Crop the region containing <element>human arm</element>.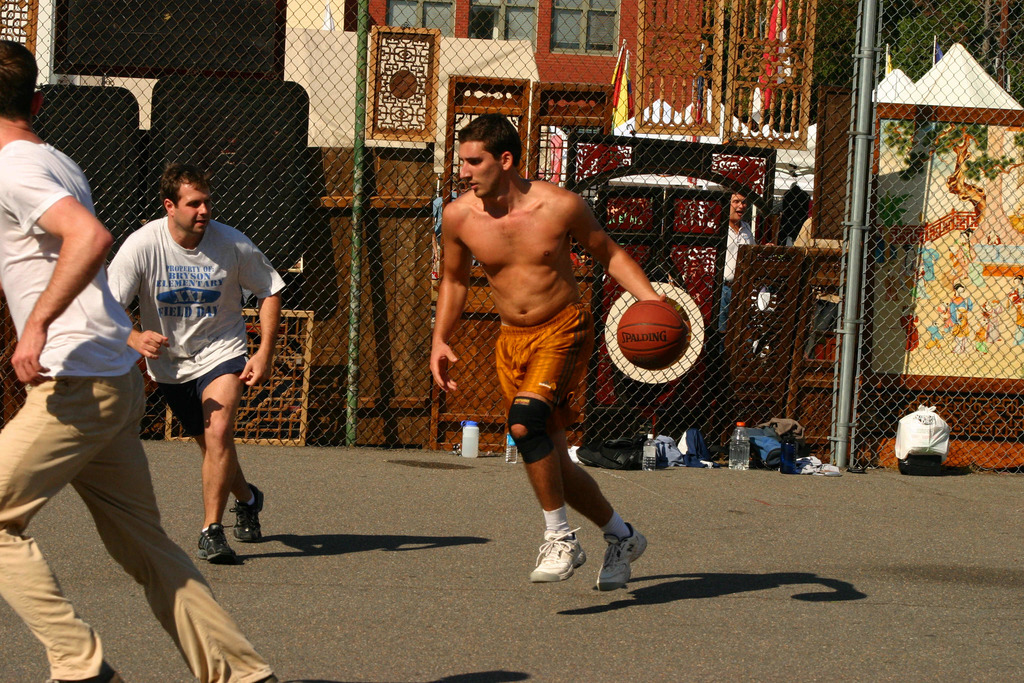
Crop region: crop(235, 239, 278, 386).
